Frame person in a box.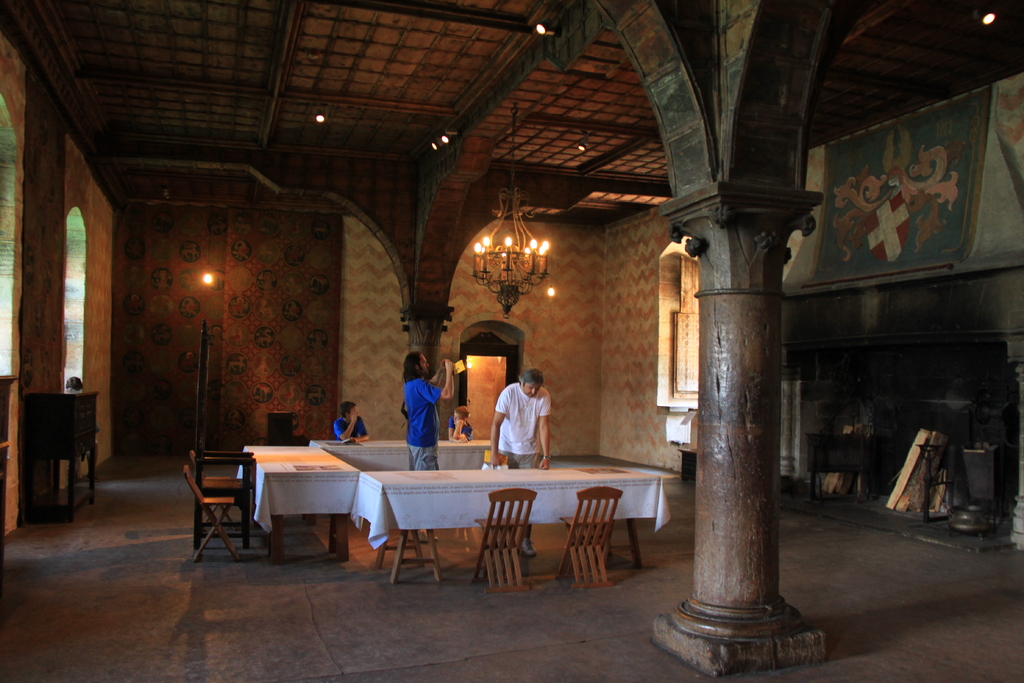
401 345 458 539.
